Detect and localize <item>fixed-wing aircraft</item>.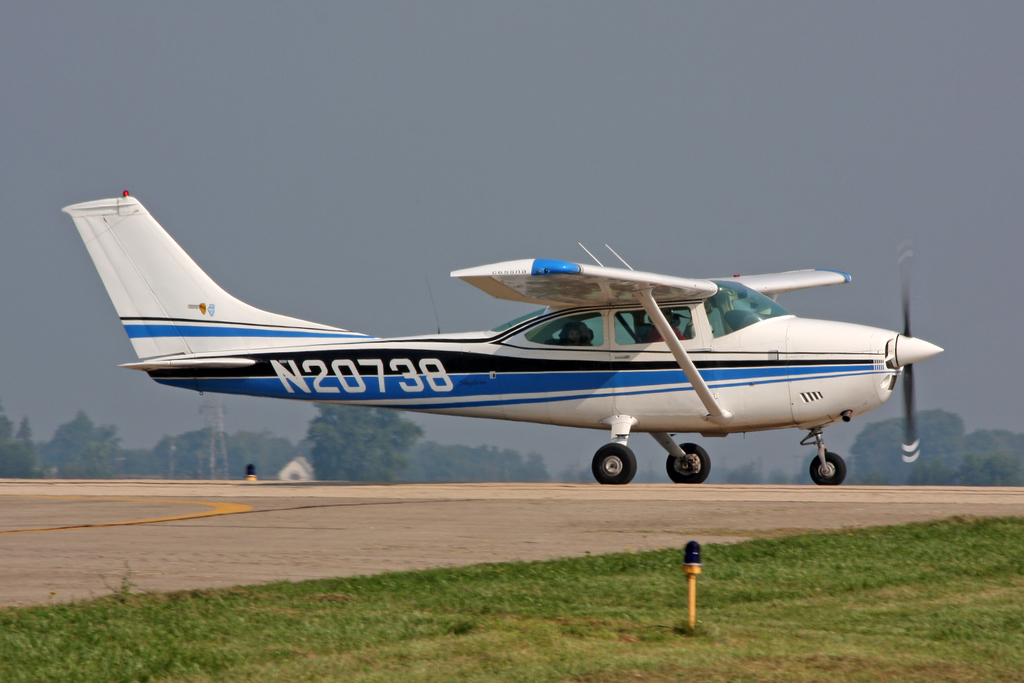
Localized at (60, 187, 948, 486).
